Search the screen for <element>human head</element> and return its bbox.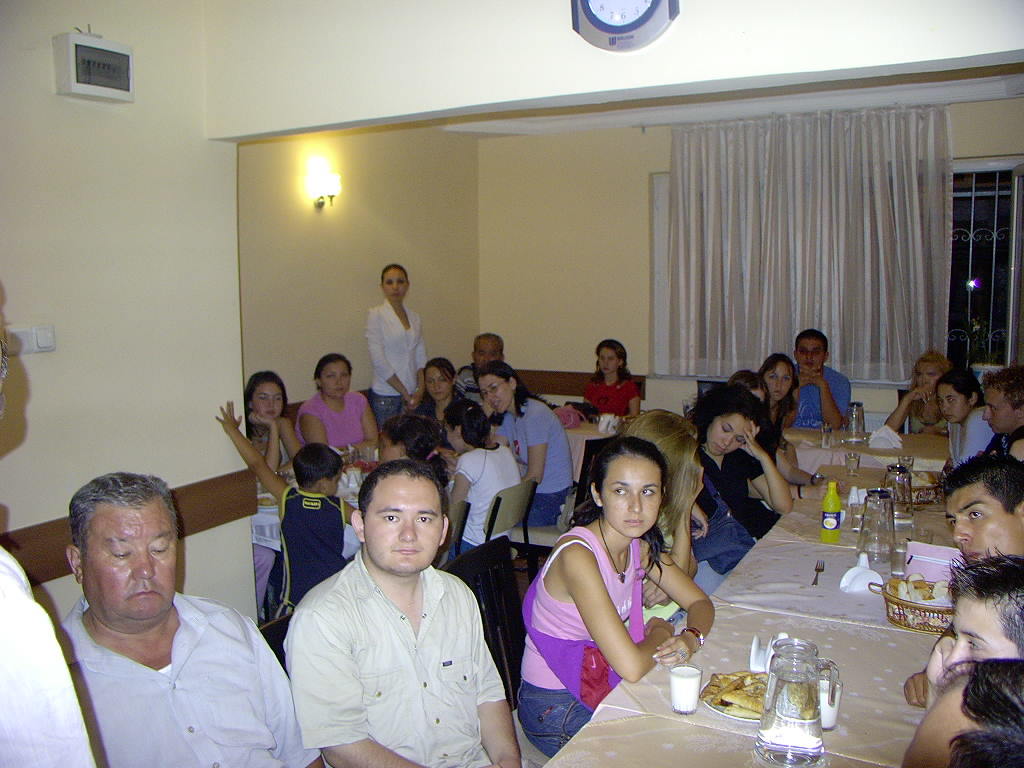
Found: (248,368,287,419).
